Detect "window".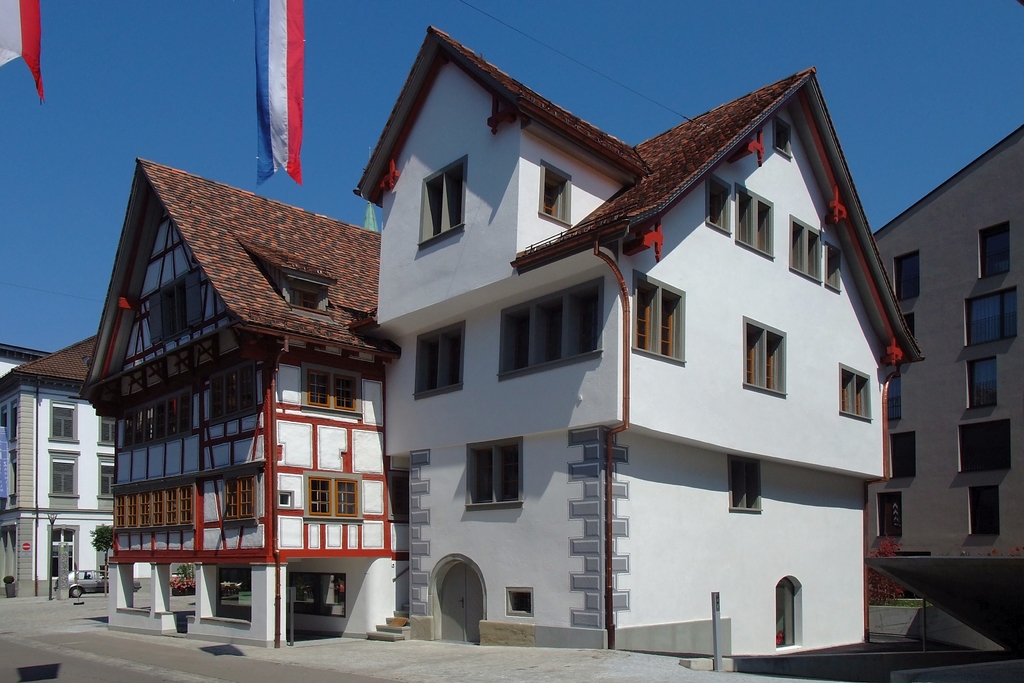
Detected at Rect(294, 285, 332, 319).
